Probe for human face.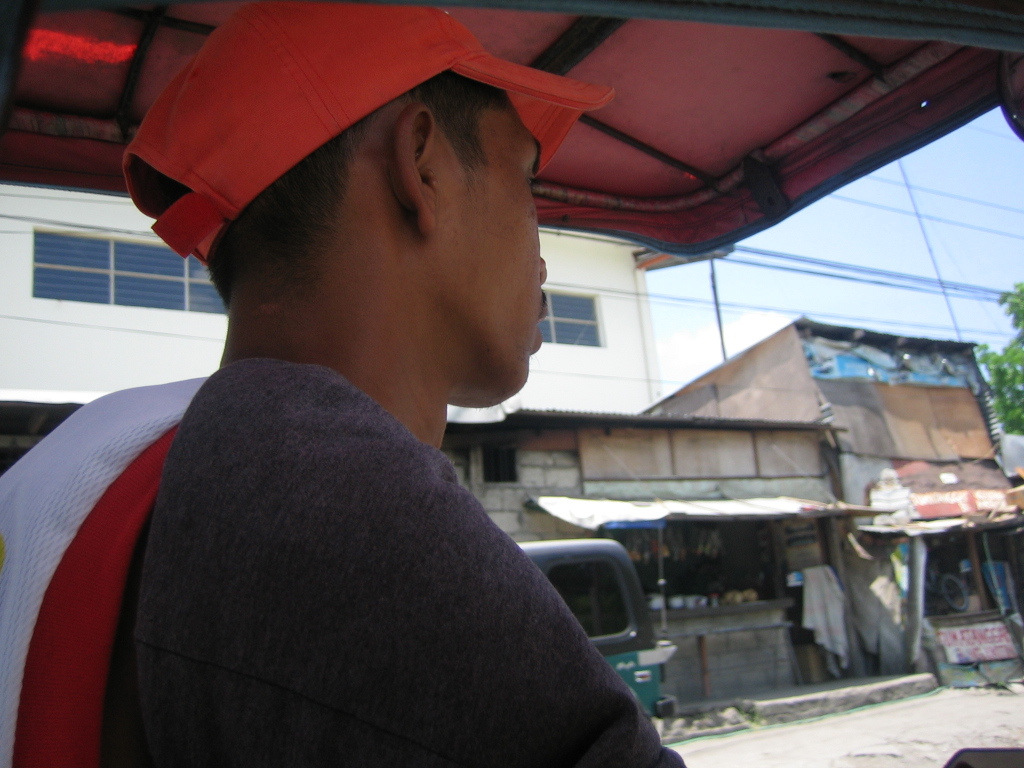
Probe result: bbox=[434, 98, 548, 393].
